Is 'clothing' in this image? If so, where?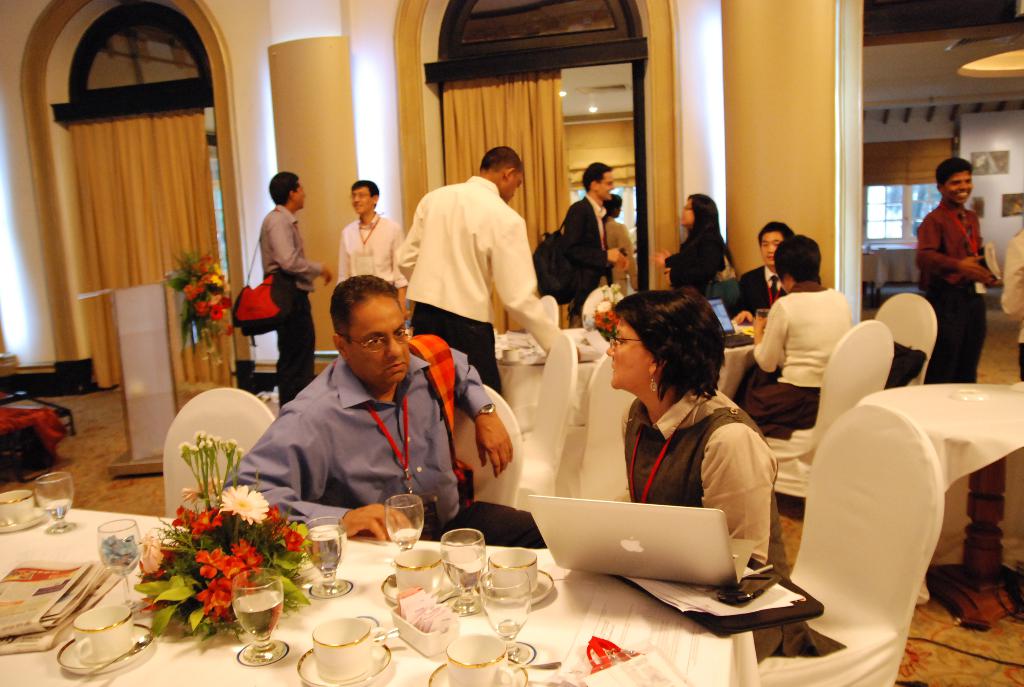
Yes, at {"x1": 617, "y1": 386, "x2": 847, "y2": 663}.
